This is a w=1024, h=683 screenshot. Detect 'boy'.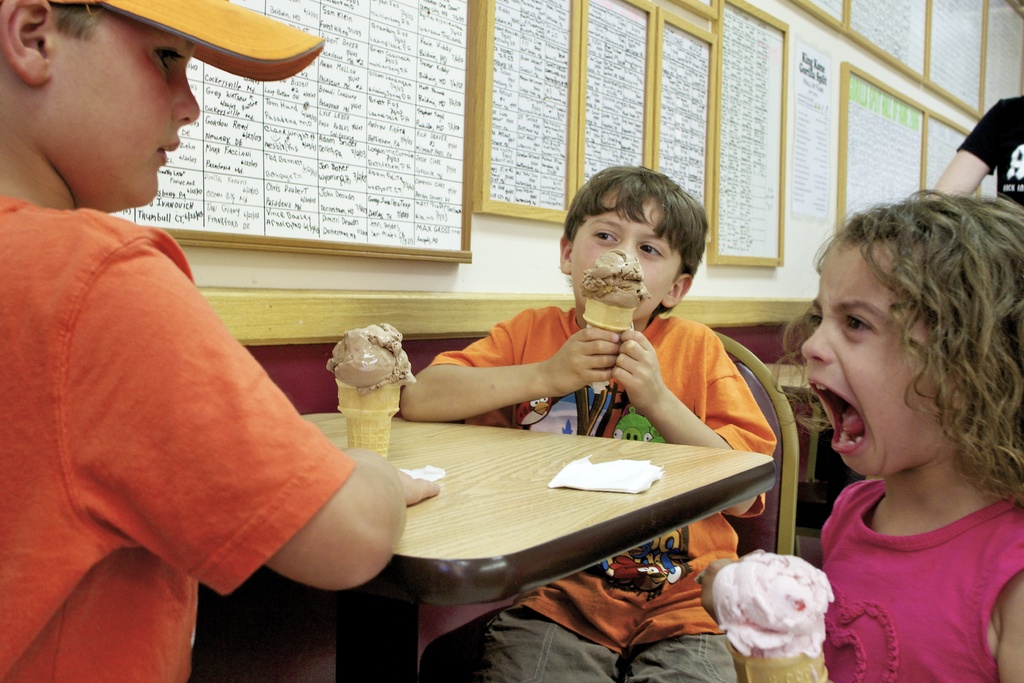
397 162 780 682.
